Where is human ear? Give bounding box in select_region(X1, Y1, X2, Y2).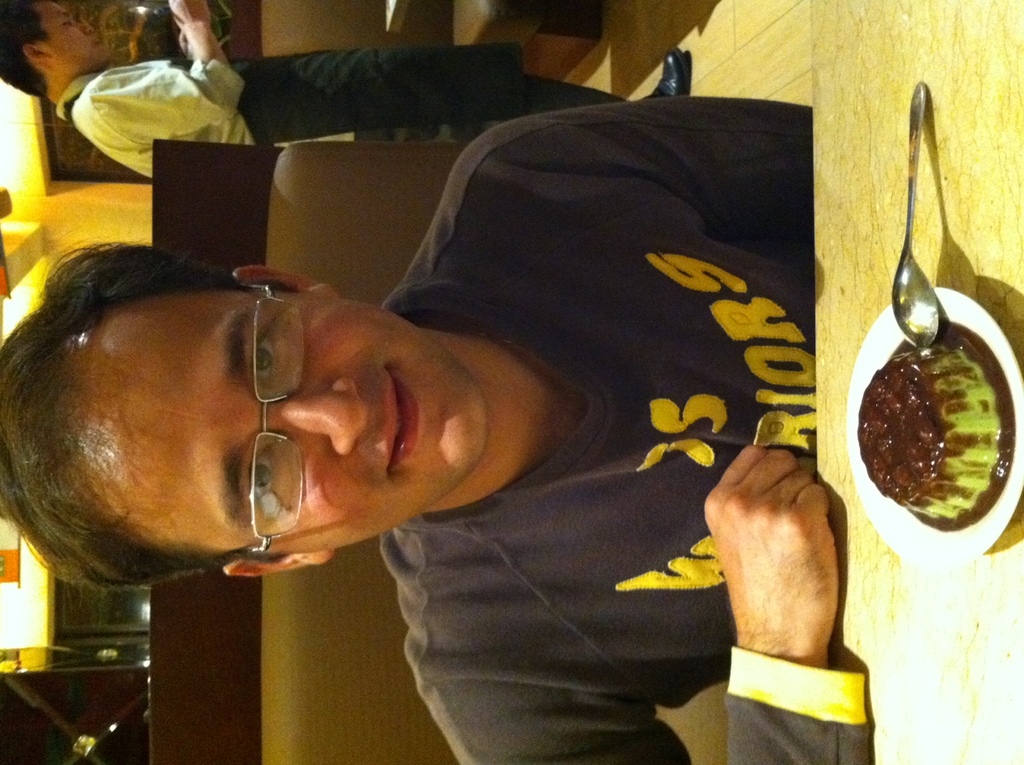
select_region(227, 552, 337, 578).
